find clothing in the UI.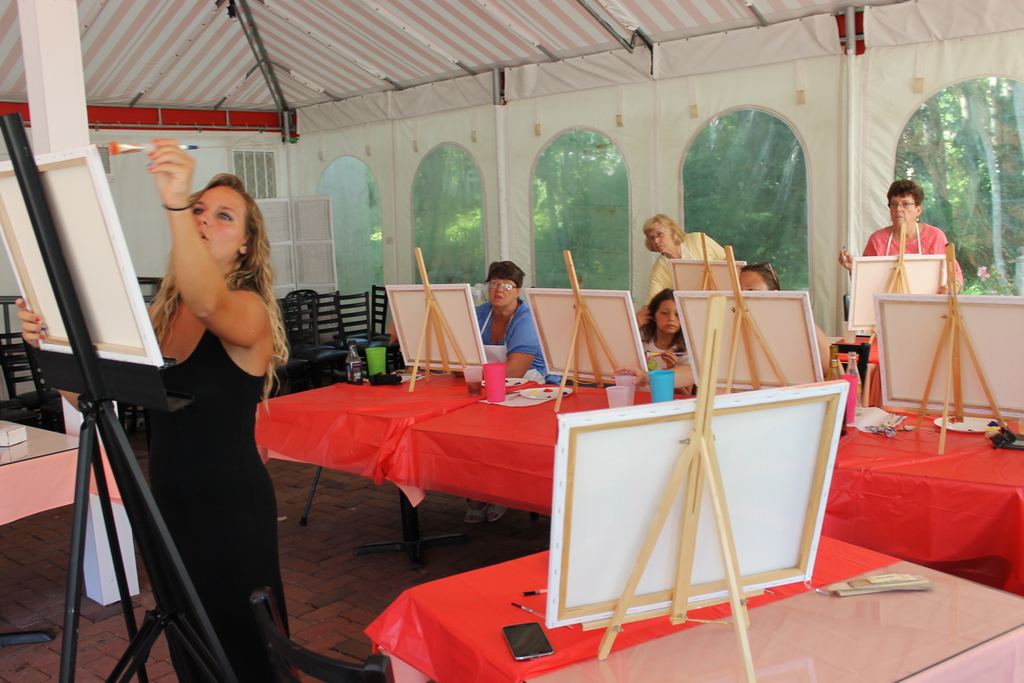
UI element at [x1=146, y1=329, x2=291, y2=680].
